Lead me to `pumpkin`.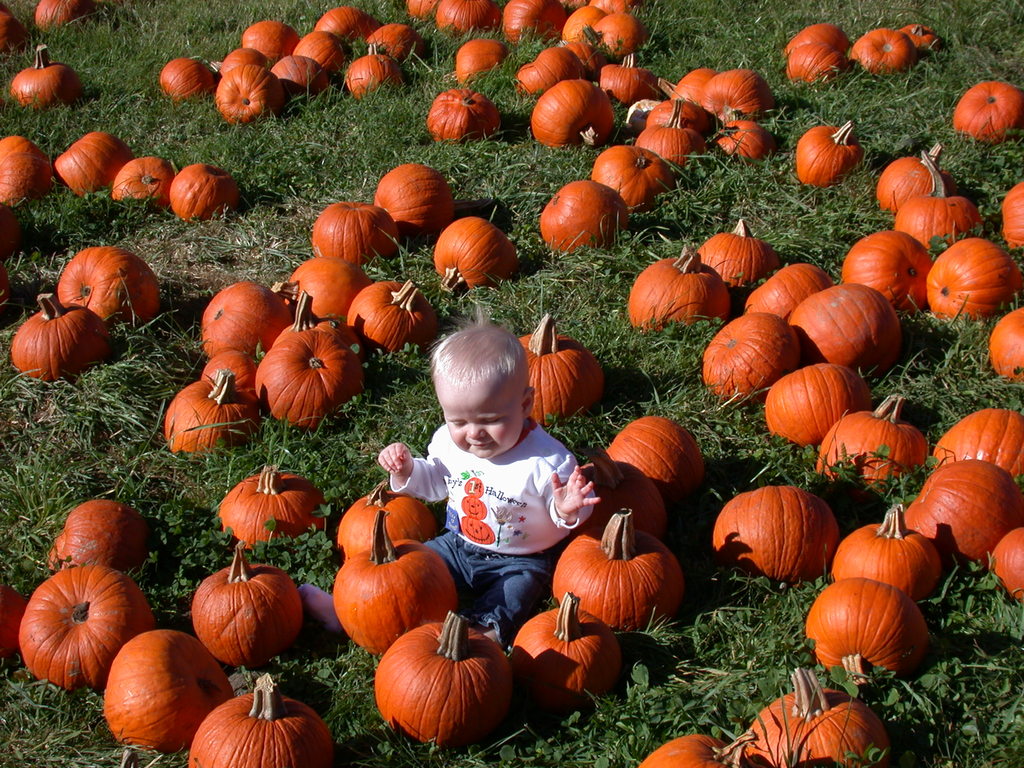
Lead to locate(170, 161, 239, 221).
